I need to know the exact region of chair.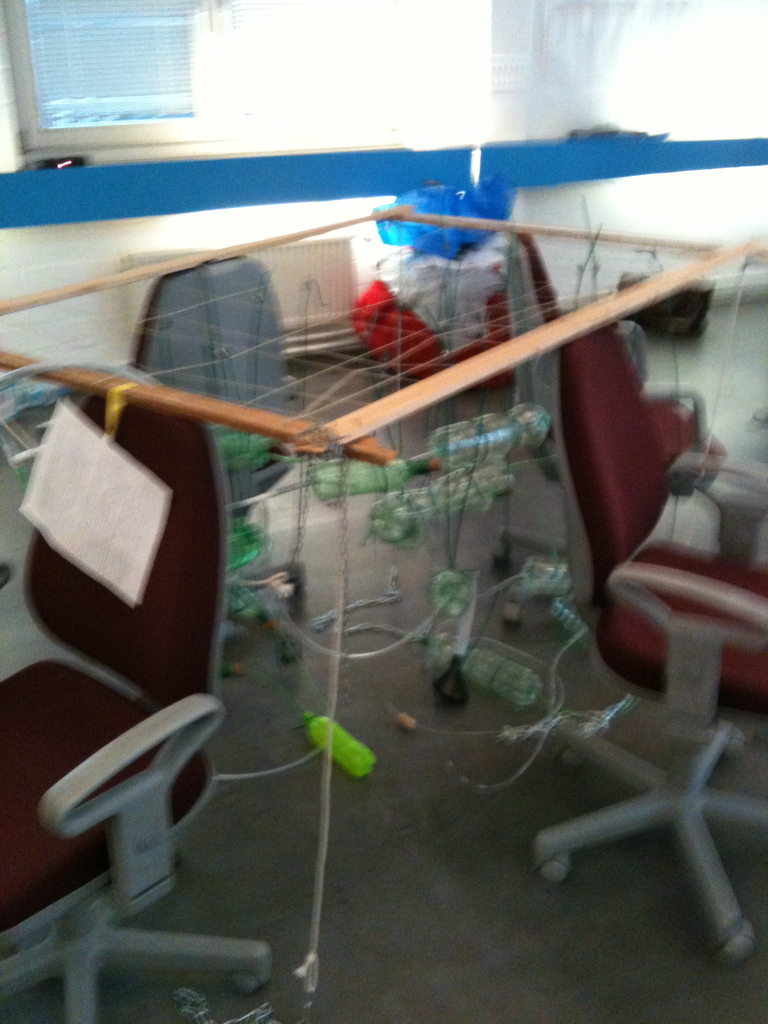
Region: (x1=0, y1=367, x2=267, y2=1023).
